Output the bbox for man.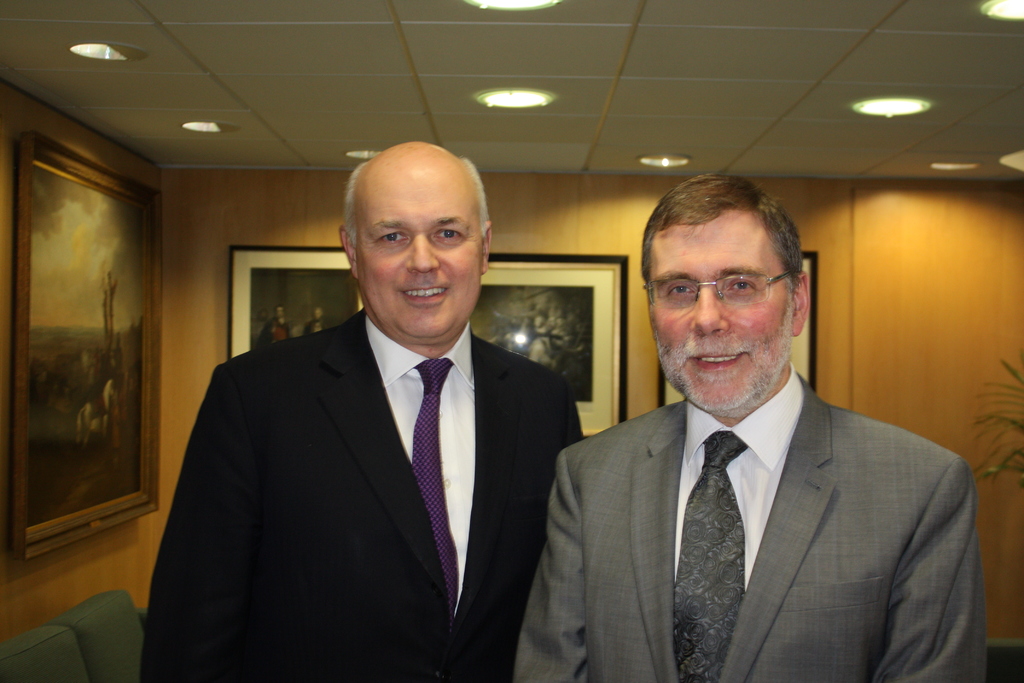
[510,170,988,682].
